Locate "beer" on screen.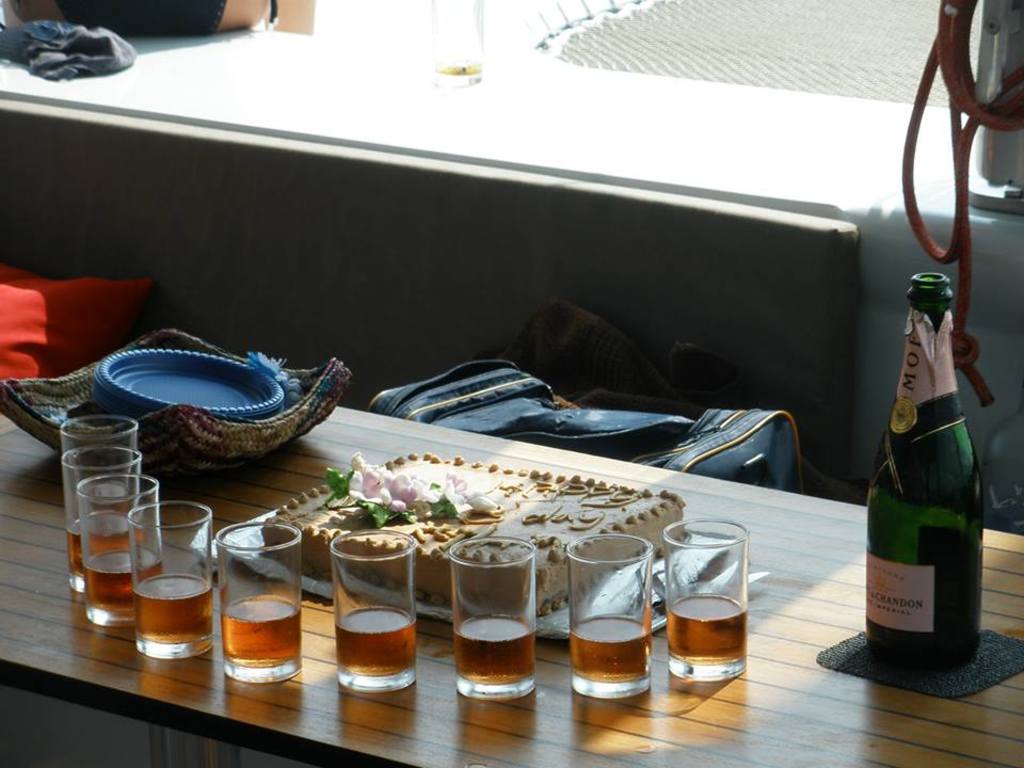
On screen at (93, 555, 135, 623).
